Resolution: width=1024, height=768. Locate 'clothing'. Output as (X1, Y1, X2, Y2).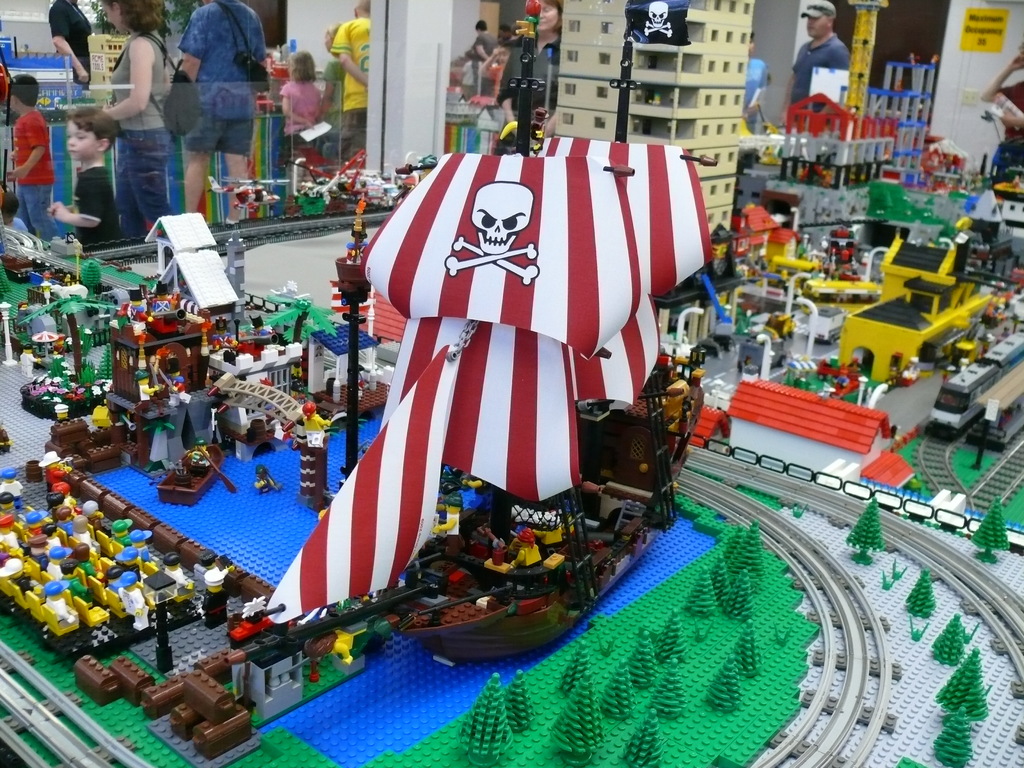
(743, 51, 768, 132).
